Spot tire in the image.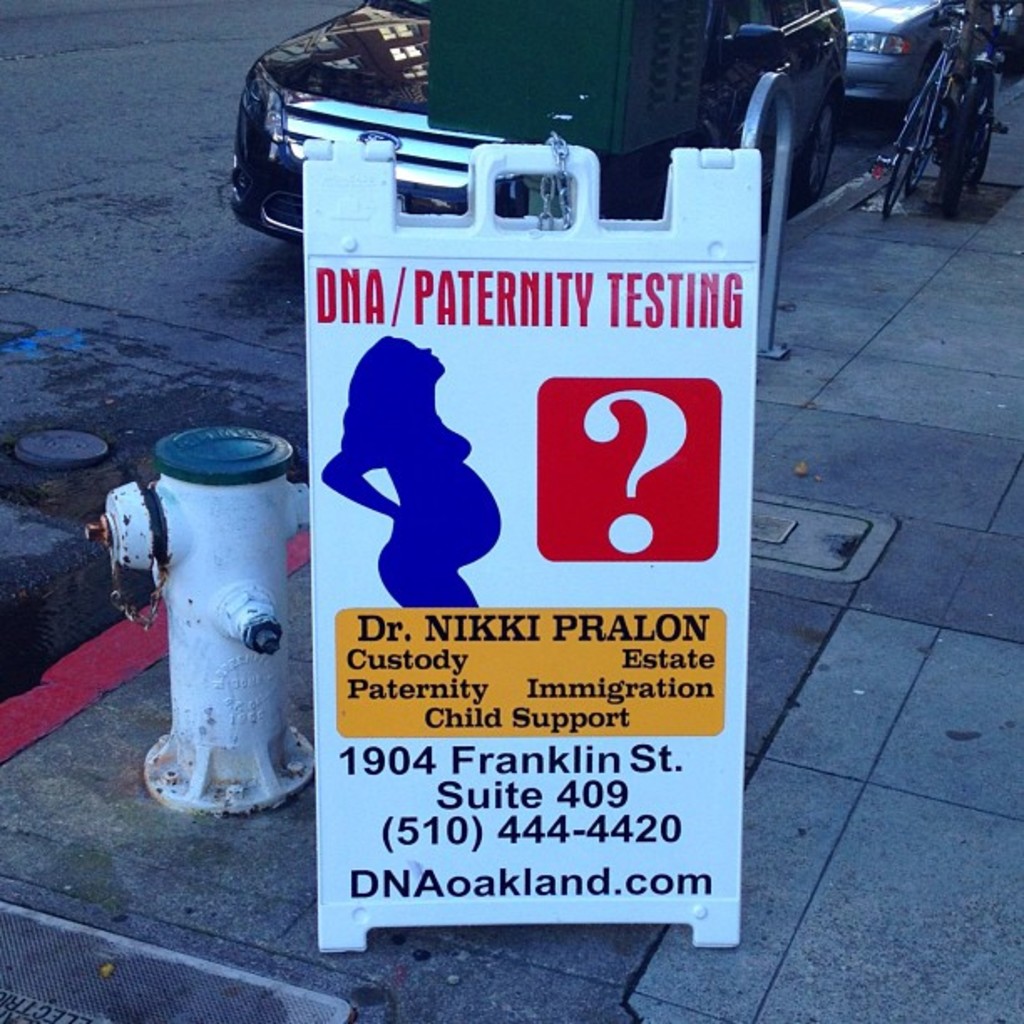
tire found at <region>796, 92, 842, 206</region>.
